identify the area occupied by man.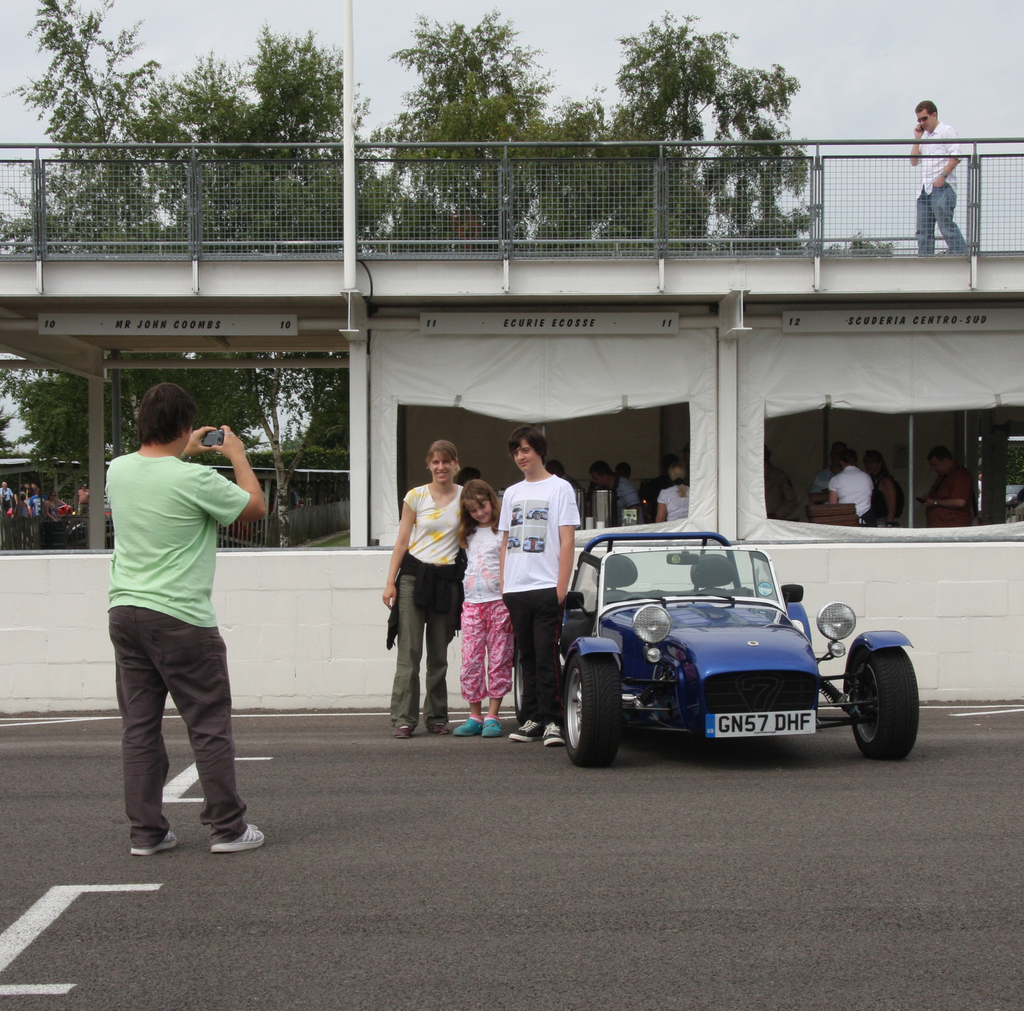
Area: [902,96,972,257].
